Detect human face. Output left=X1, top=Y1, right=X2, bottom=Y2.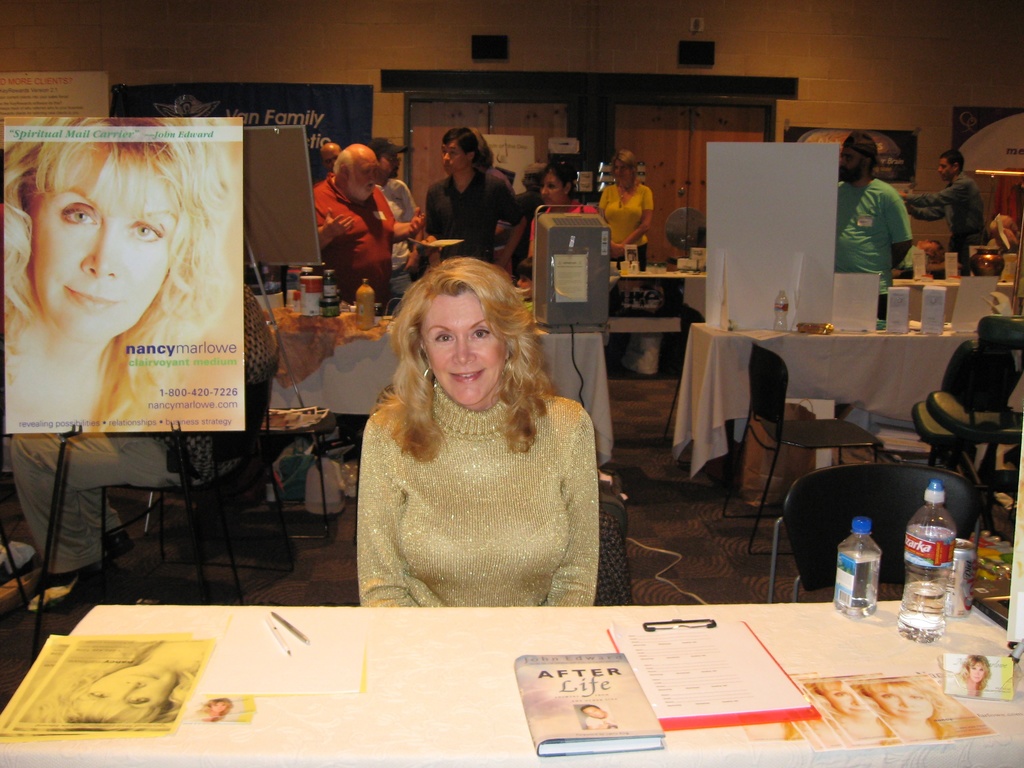
left=439, top=138, right=465, bottom=177.
